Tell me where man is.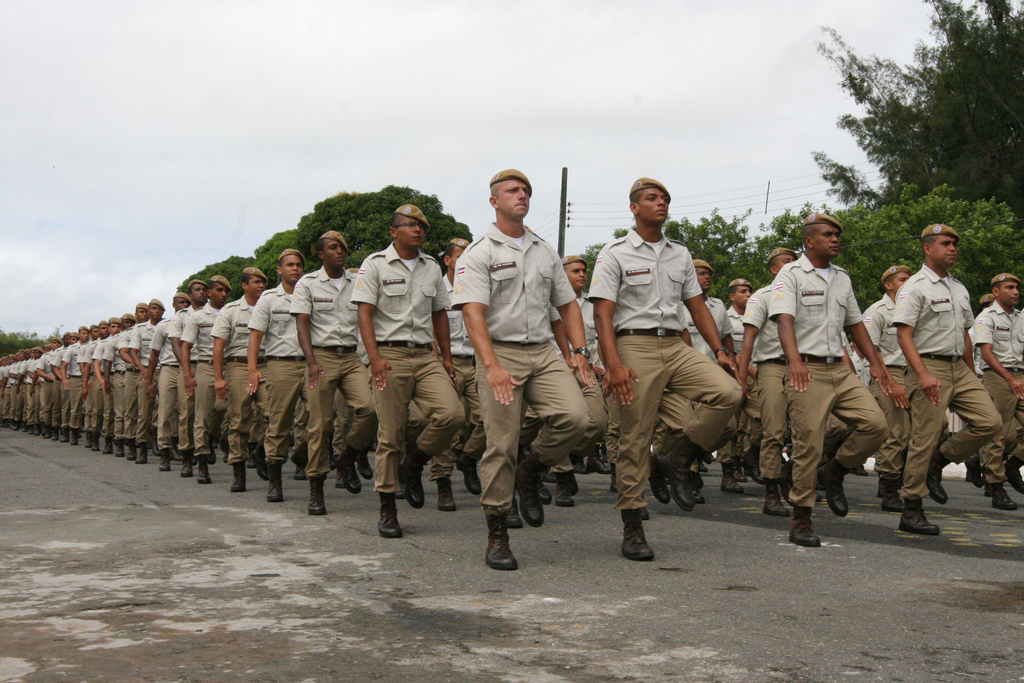
man is at (248, 245, 306, 500).
